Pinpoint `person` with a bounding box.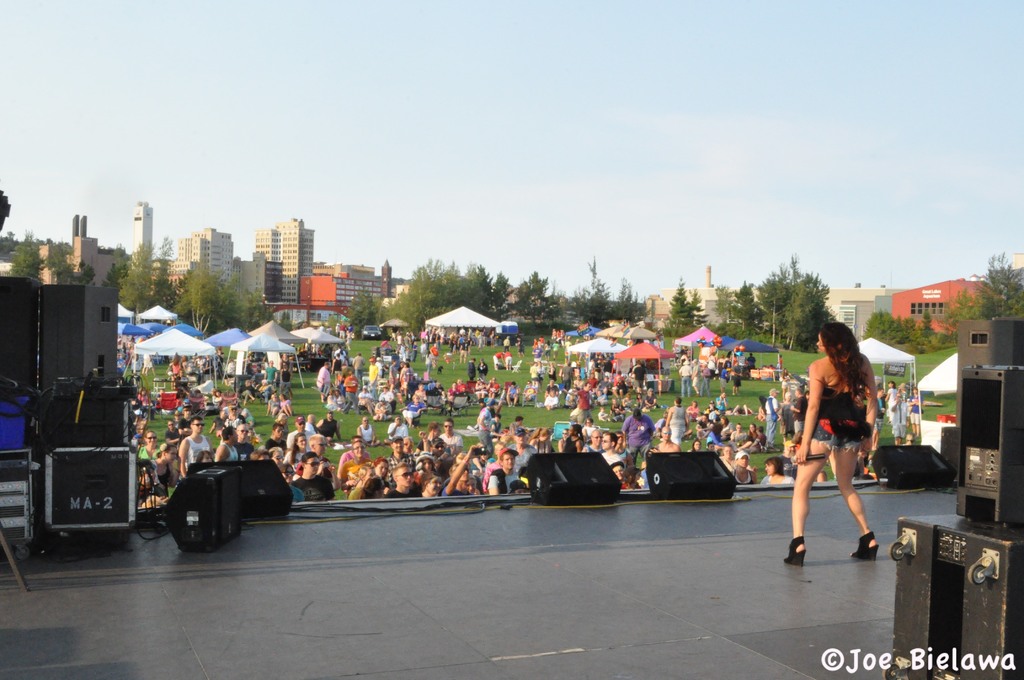
385:357:396:393.
